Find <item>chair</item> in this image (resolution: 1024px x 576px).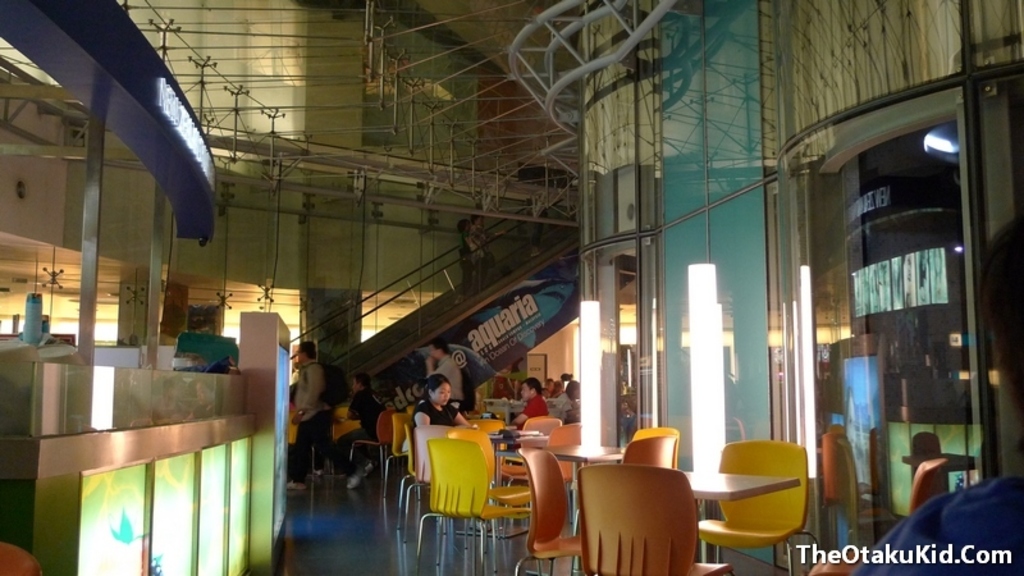
x1=0, y1=541, x2=40, y2=575.
